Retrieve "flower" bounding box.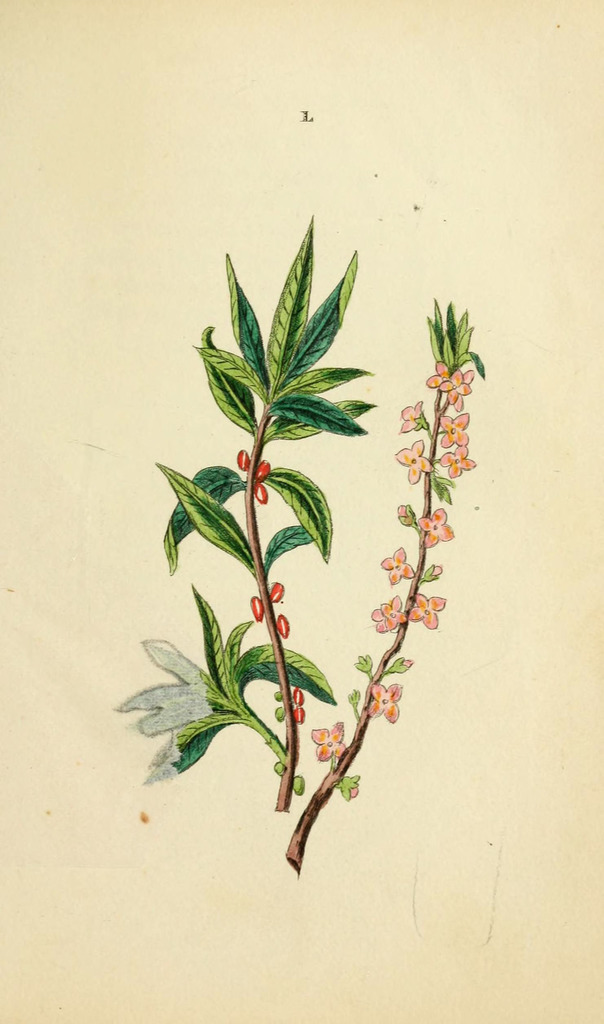
Bounding box: (left=438, top=445, right=473, bottom=481).
